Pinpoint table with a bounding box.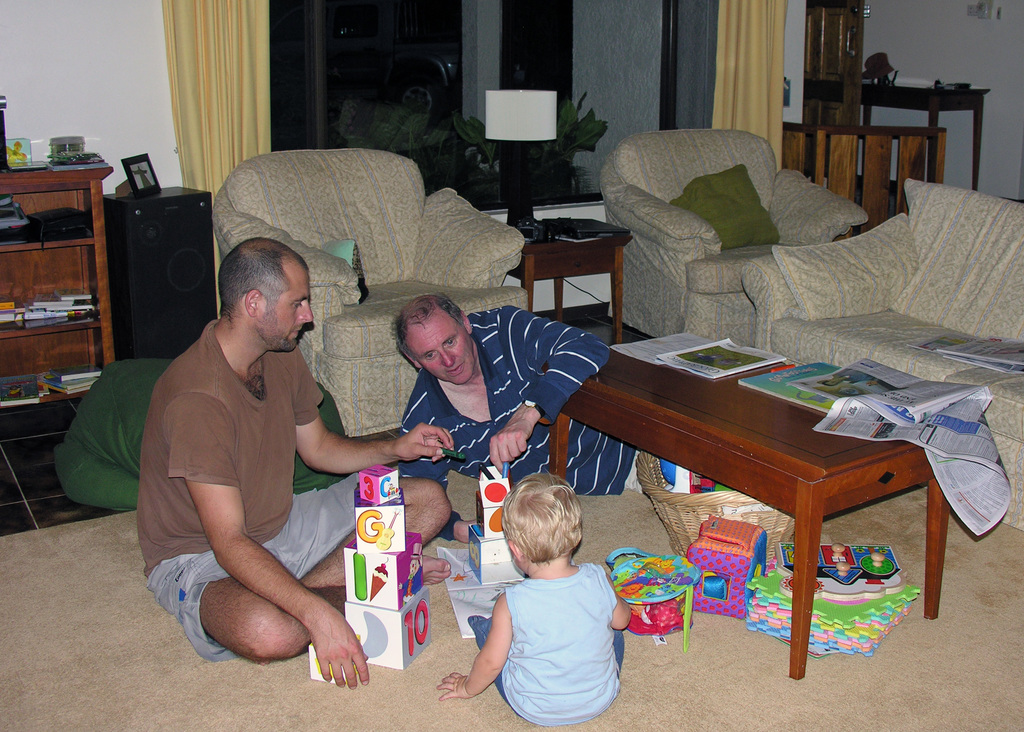
812/61/991/193.
